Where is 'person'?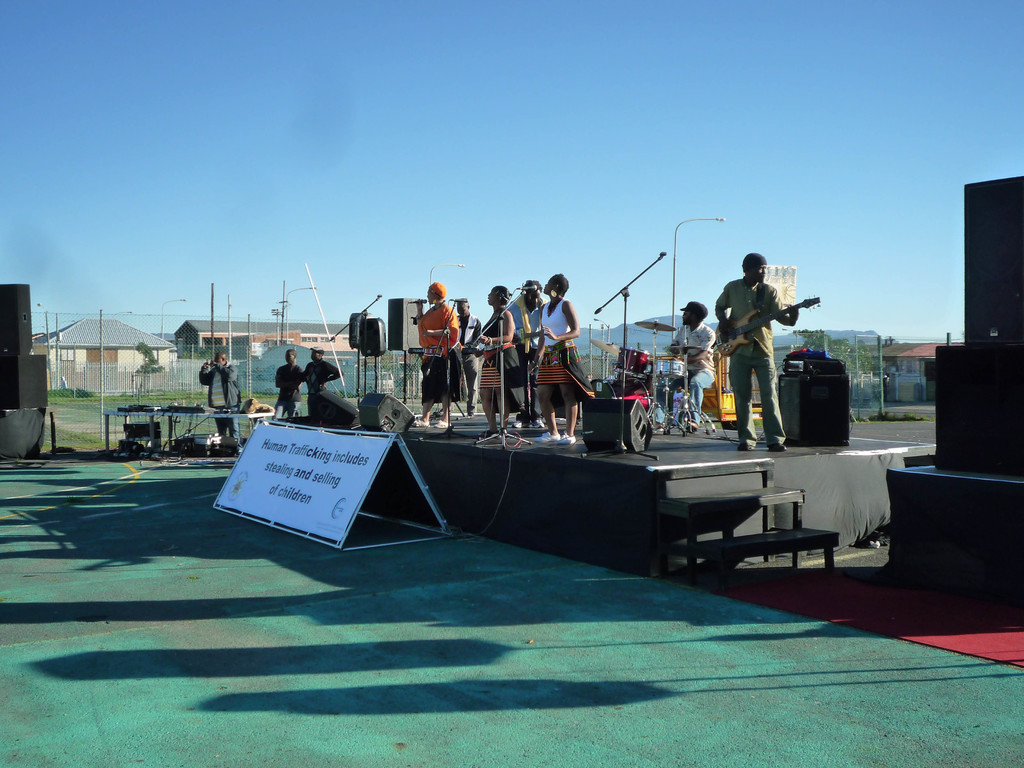
x1=527, y1=275, x2=596, y2=445.
